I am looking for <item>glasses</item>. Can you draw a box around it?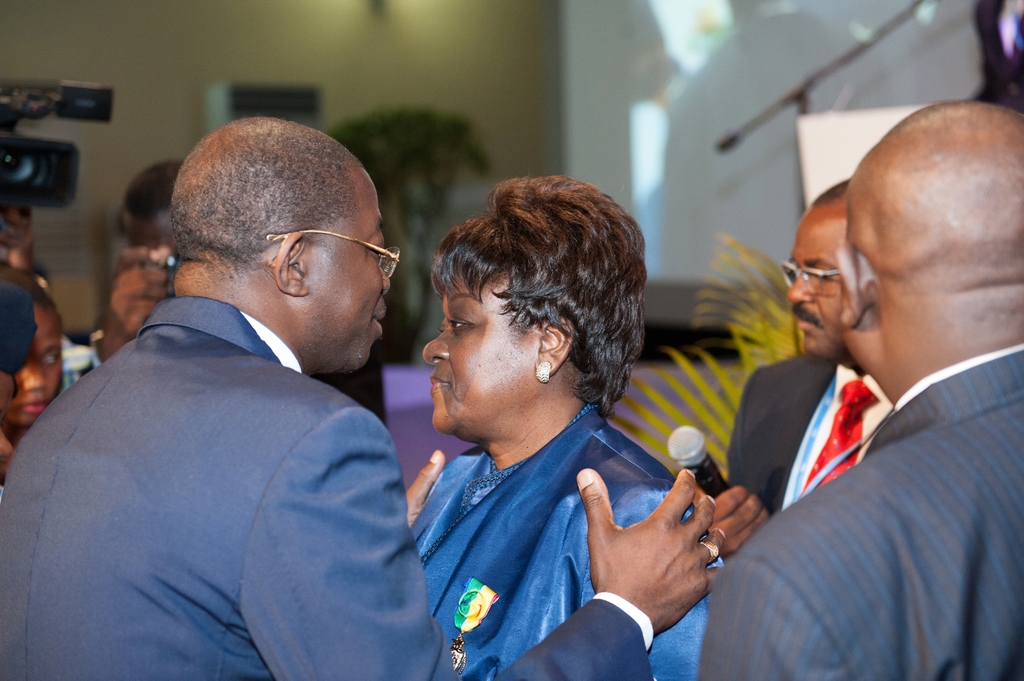
Sure, the bounding box is (x1=779, y1=253, x2=838, y2=297).
